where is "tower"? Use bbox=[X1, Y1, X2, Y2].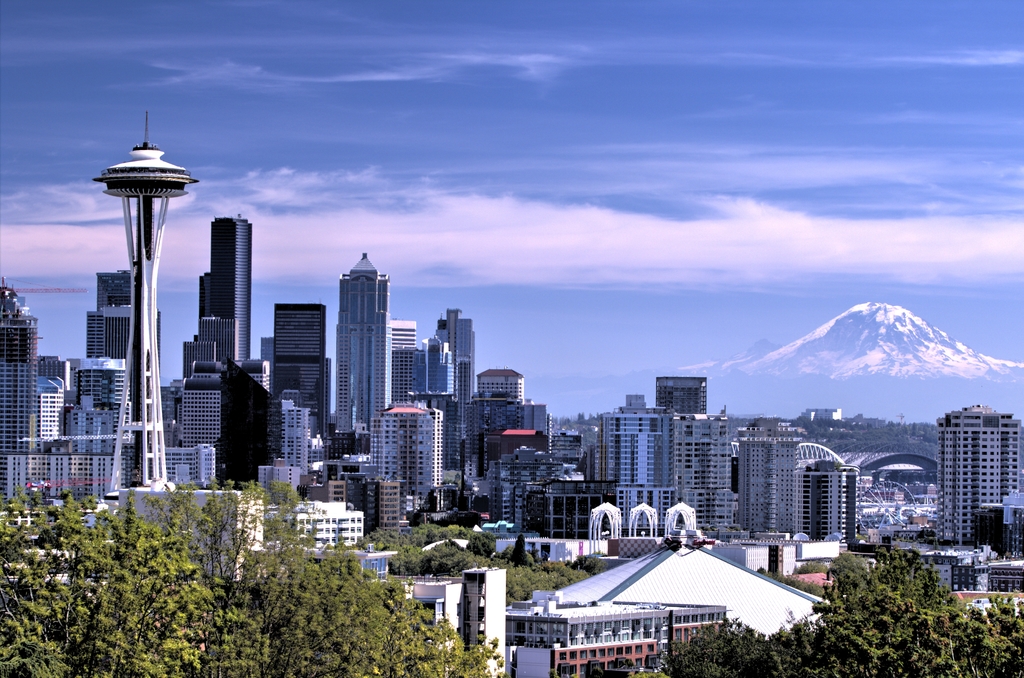
bbox=[261, 297, 339, 457].
